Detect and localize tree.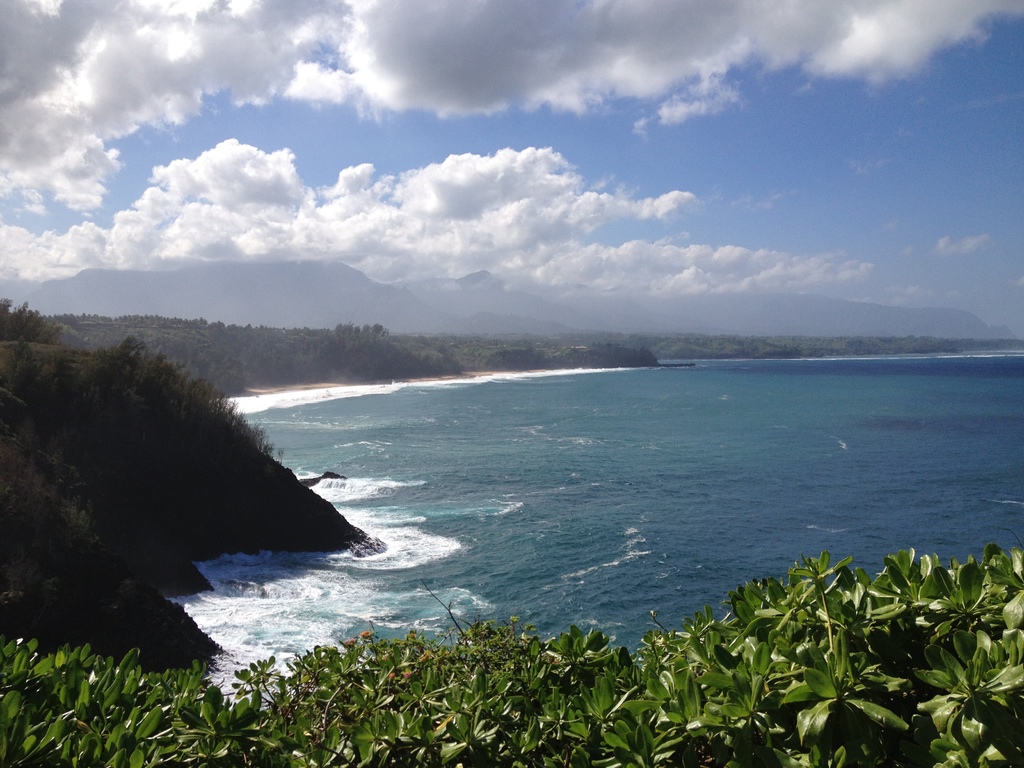
Localized at x1=0 y1=535 x2=1023 y2=767.
